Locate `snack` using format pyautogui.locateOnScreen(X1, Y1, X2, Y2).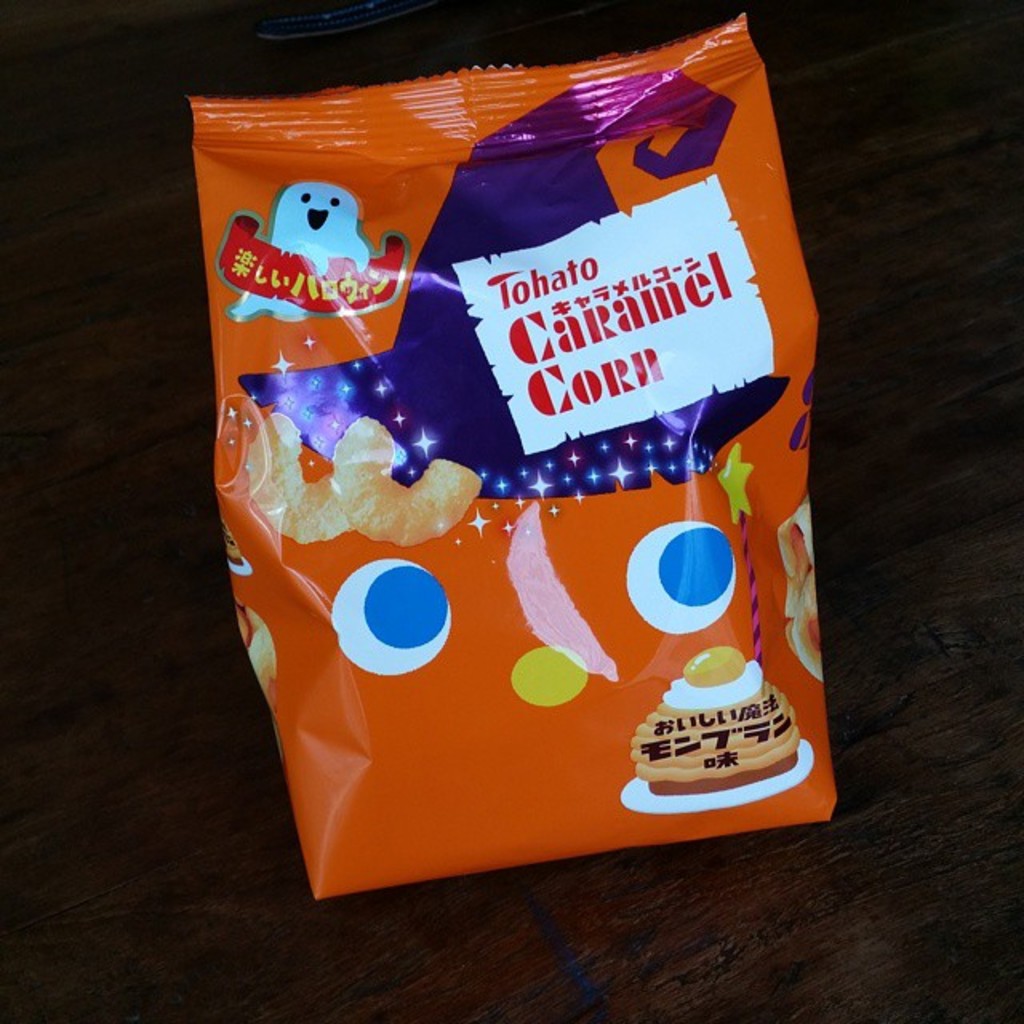
pyautogui.locateOnScreen(331, 418, 493, 541).
